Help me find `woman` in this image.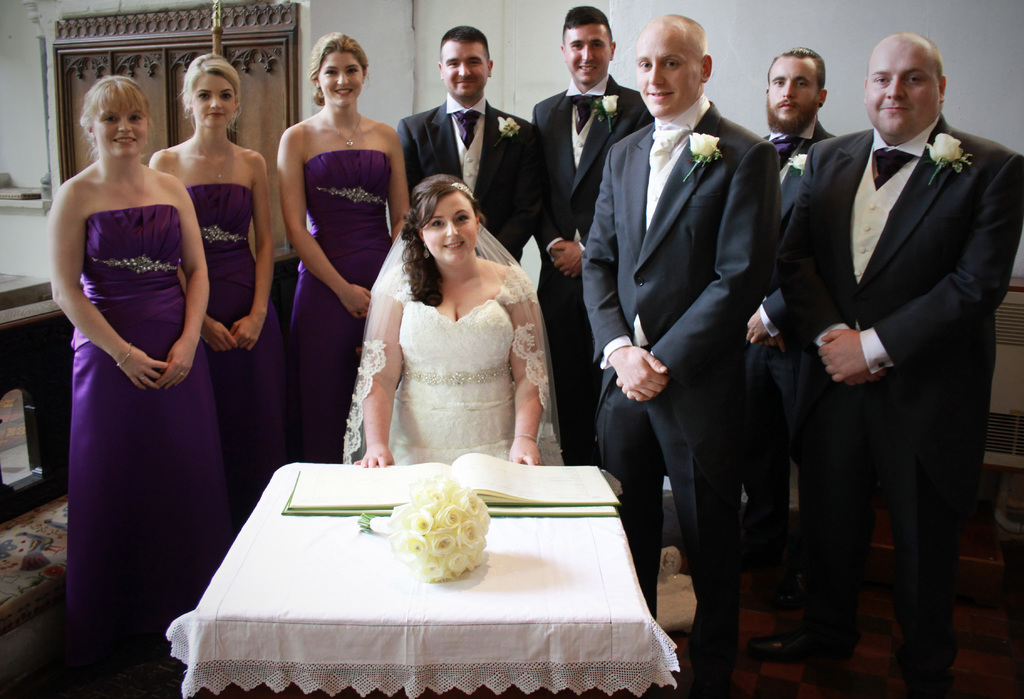
Found it: 145:51:275:508.
